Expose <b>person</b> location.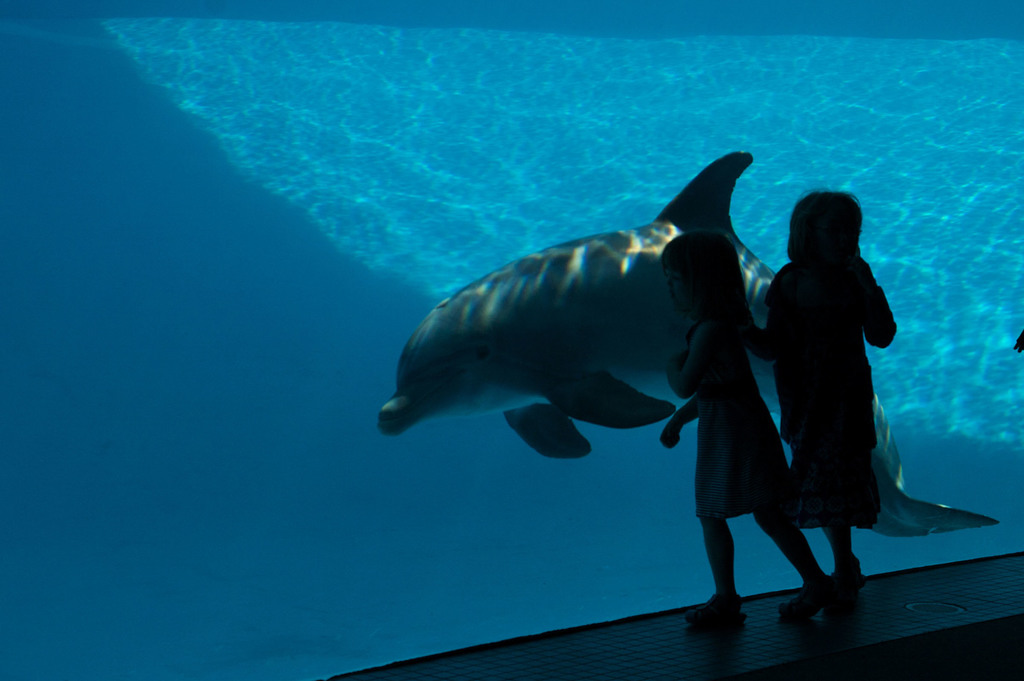
Exposed at 658,234,850,628.
